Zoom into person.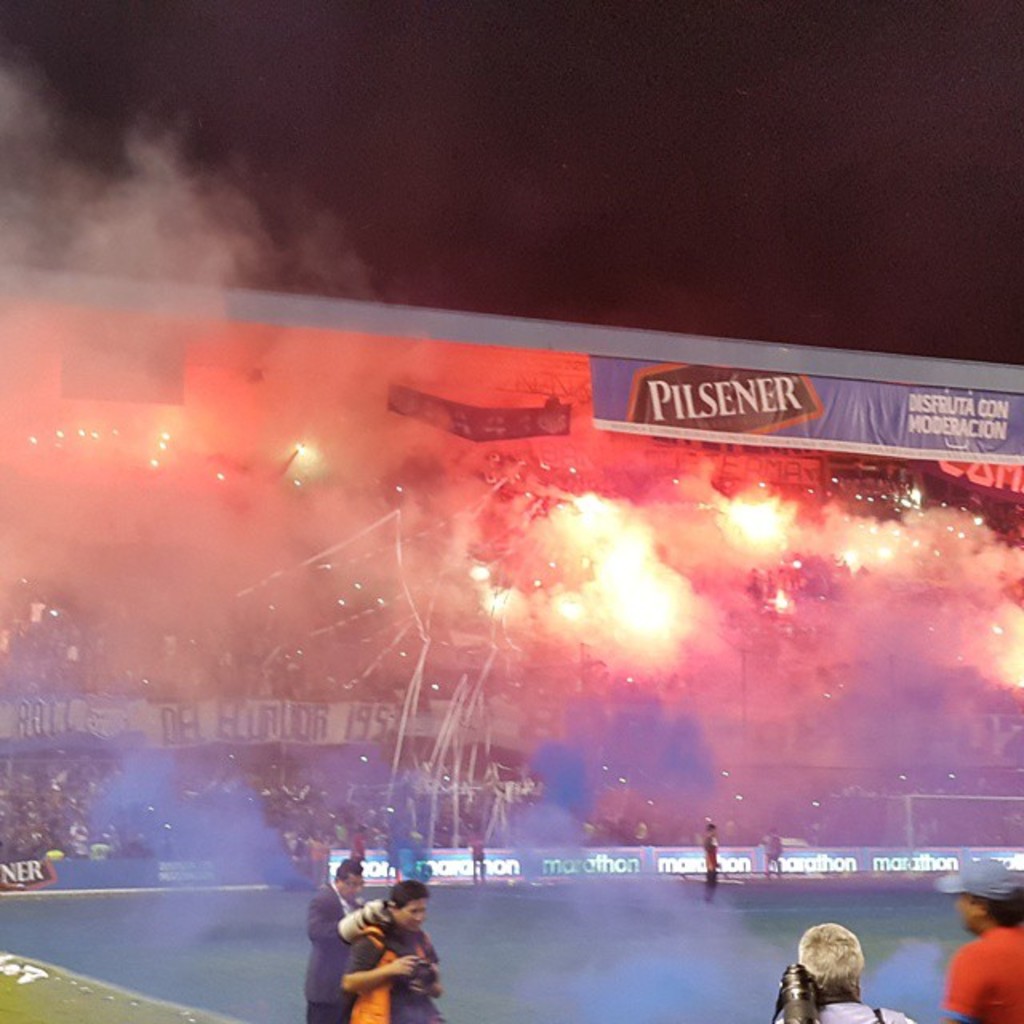
Zoom target: 768, 922, 918, 1022.
